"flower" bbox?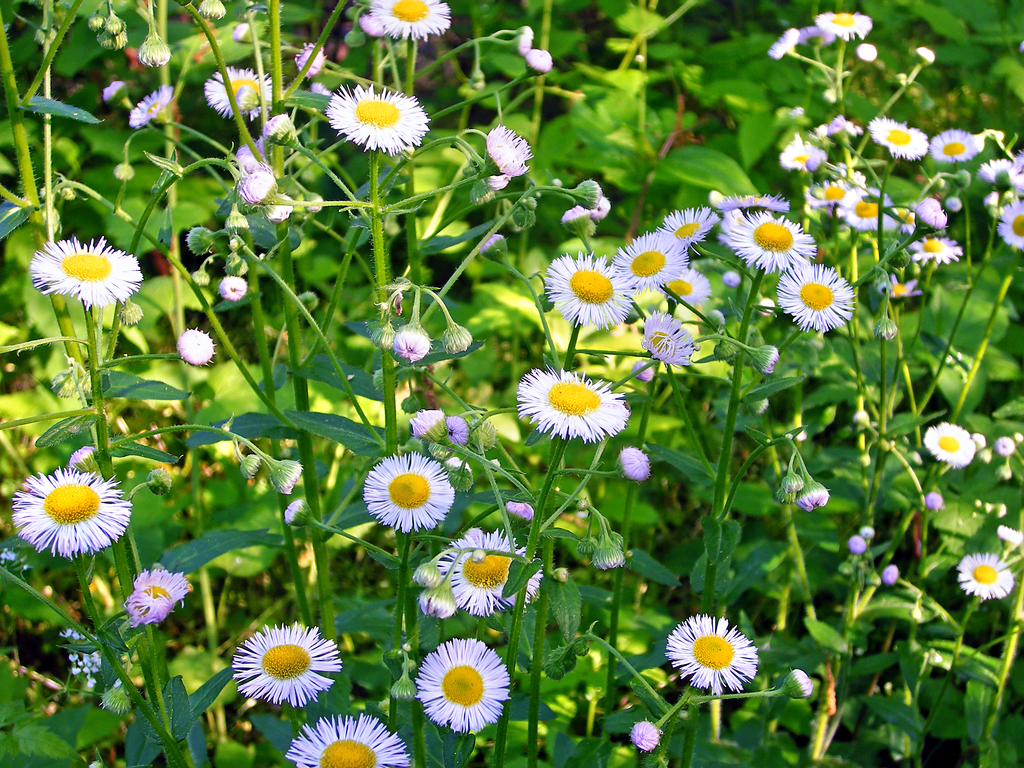
922:116:994:170
